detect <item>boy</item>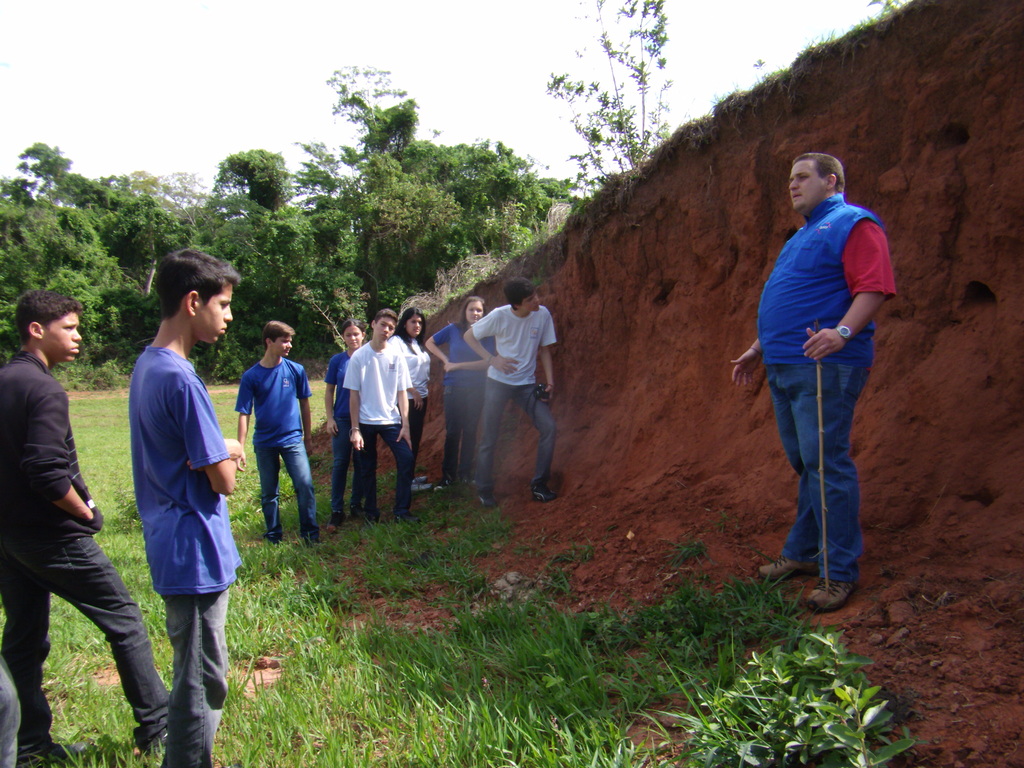
left=236, top=320, right=320, bottom=547
